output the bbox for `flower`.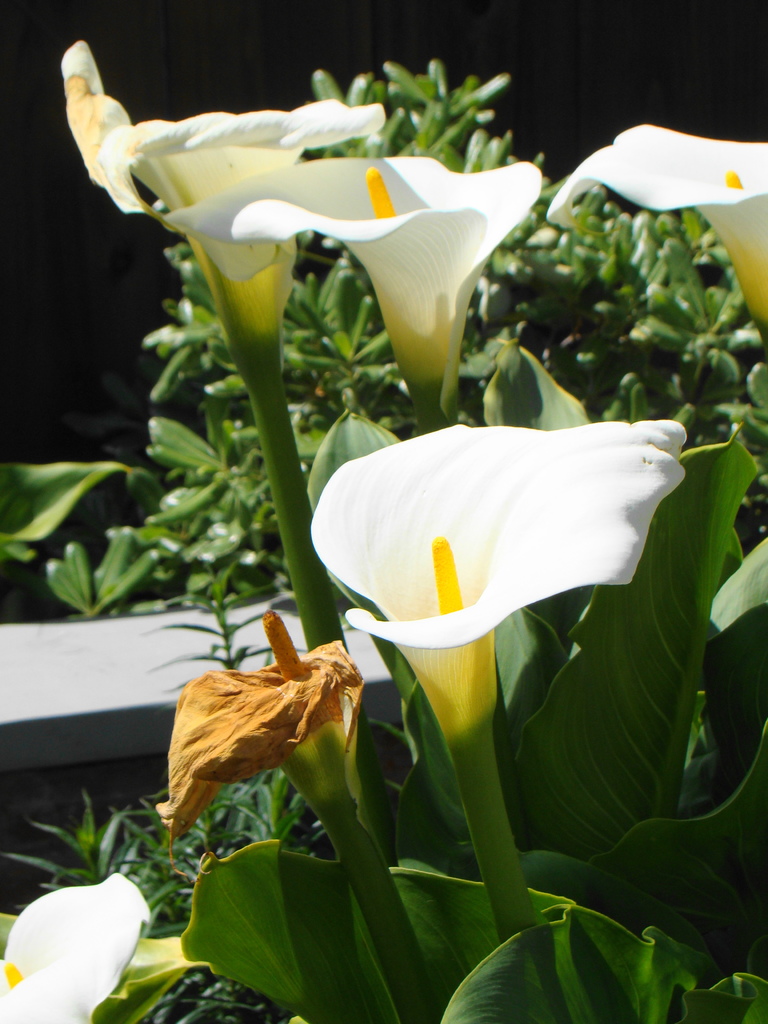
Rect(150, 156, 543, 410).
